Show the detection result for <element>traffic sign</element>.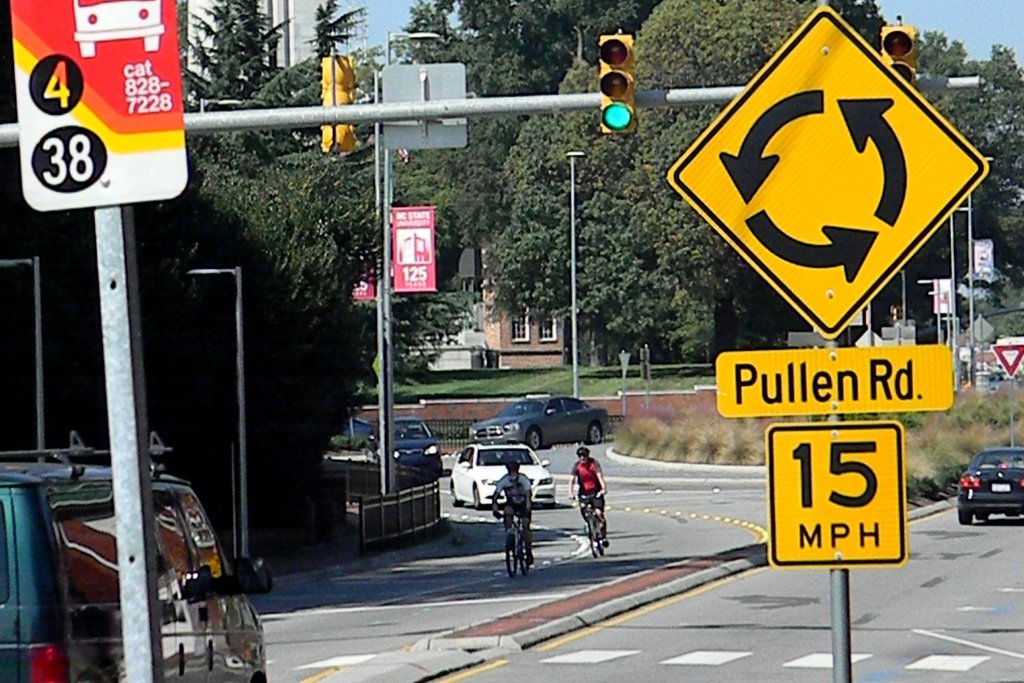
[764, 420, 909, 569].
